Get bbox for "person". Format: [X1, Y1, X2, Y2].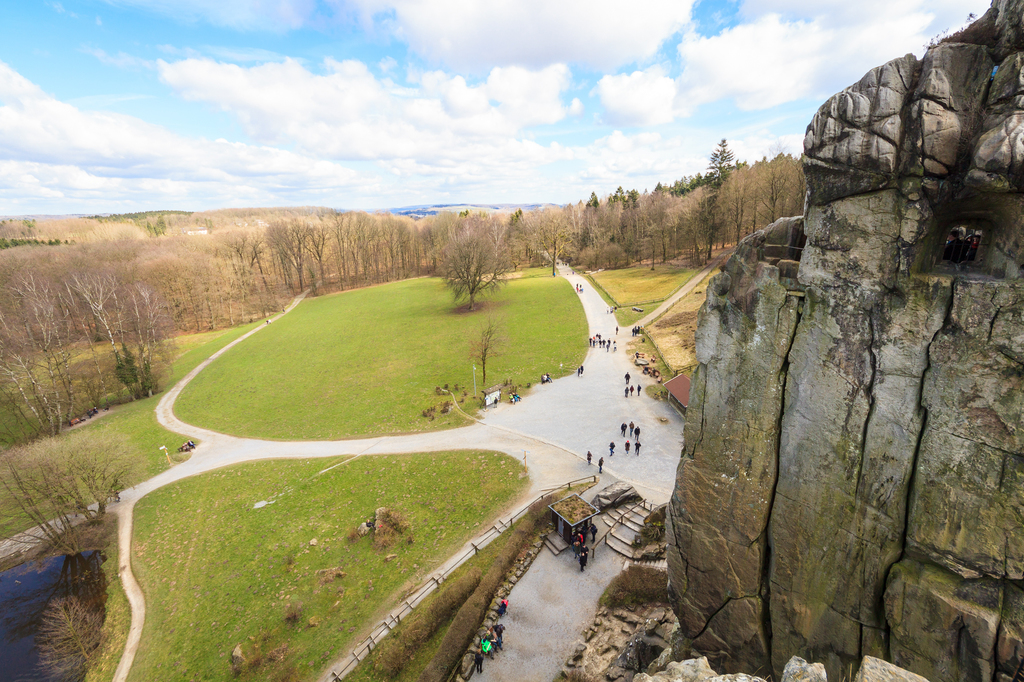
[591, 523, 598, 541].
